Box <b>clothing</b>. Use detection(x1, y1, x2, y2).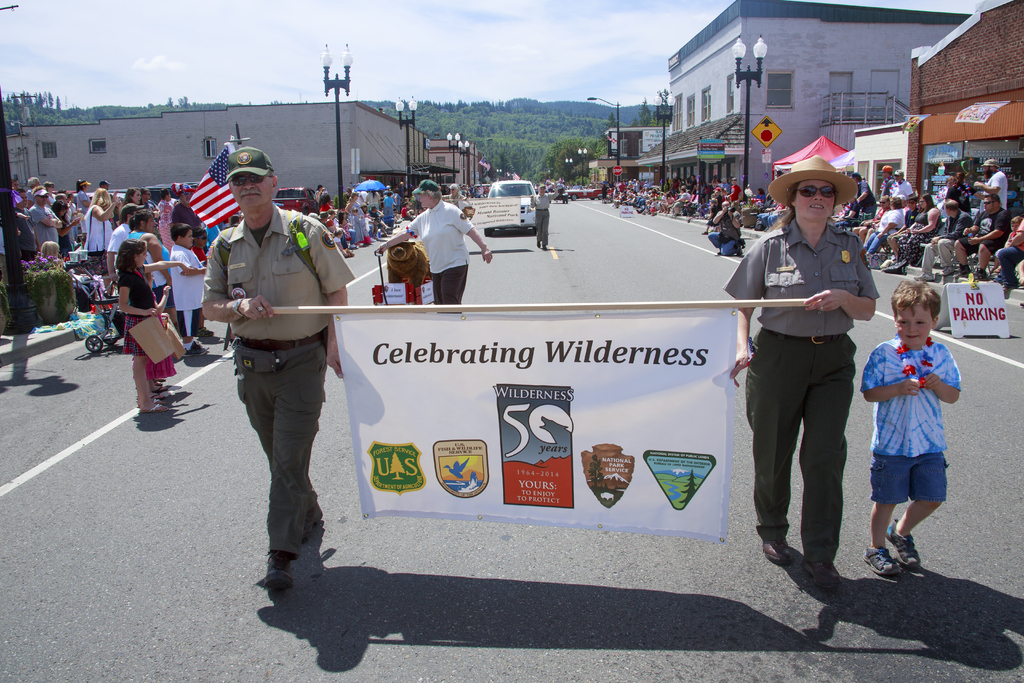
detection(850, 334, 964, 552).
